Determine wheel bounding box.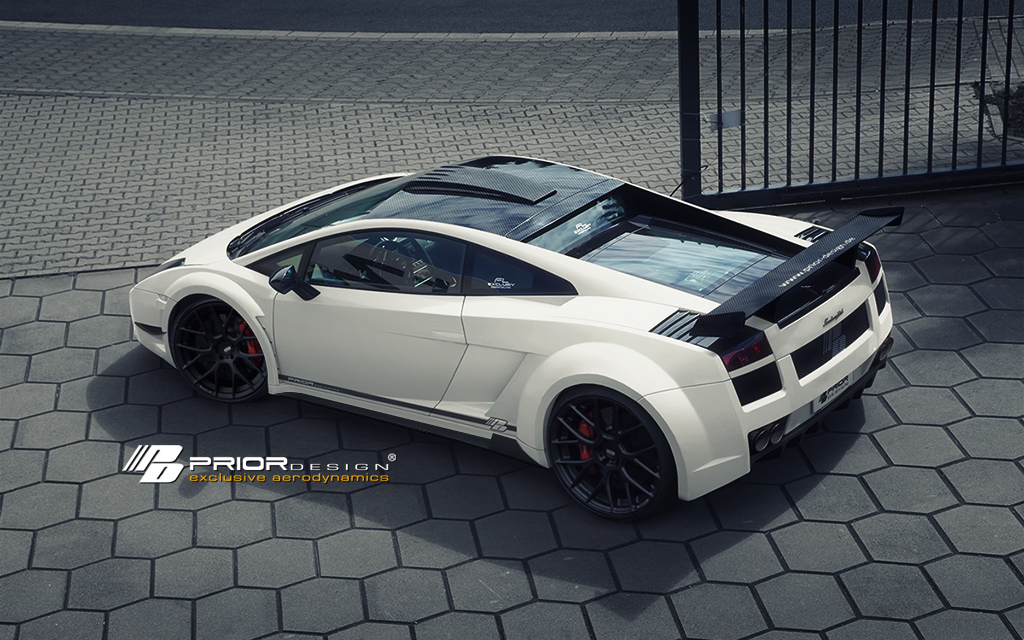
Determined: x1=372, y1=240, x2=415, y2=283.
